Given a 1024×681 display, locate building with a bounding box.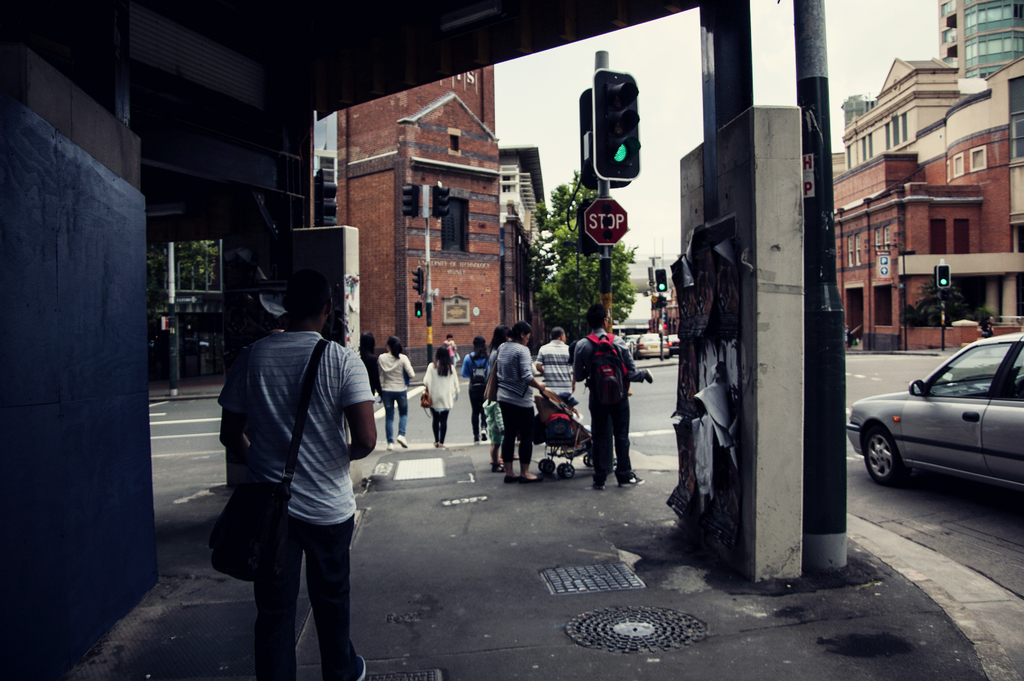
Located: Rect(325, 57, 498, 386).
